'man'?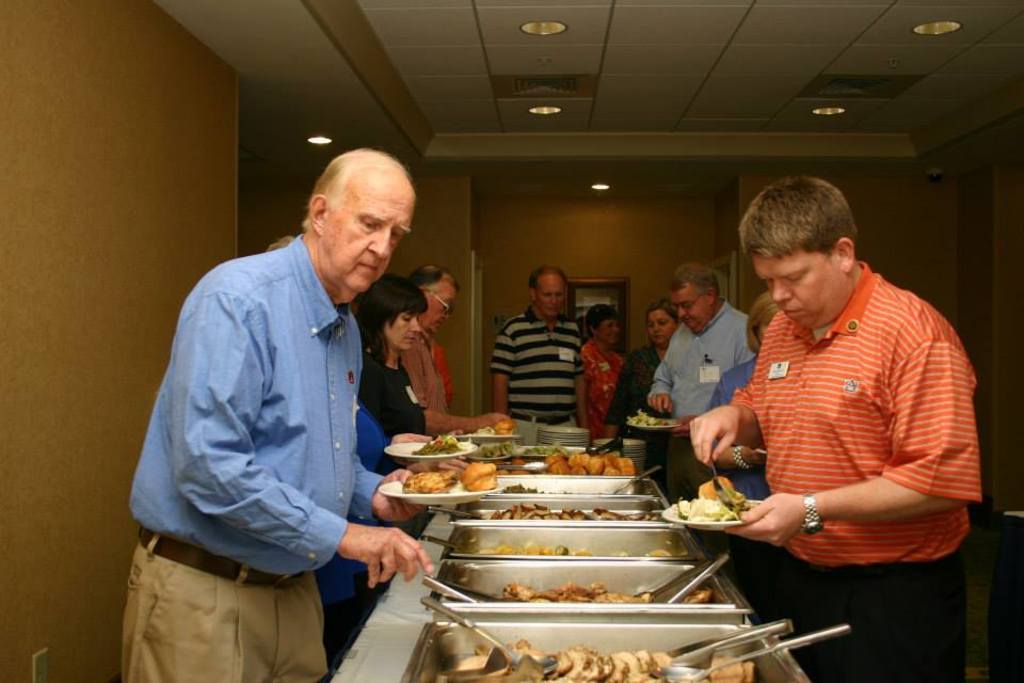
[685, 171, 989, 682]
